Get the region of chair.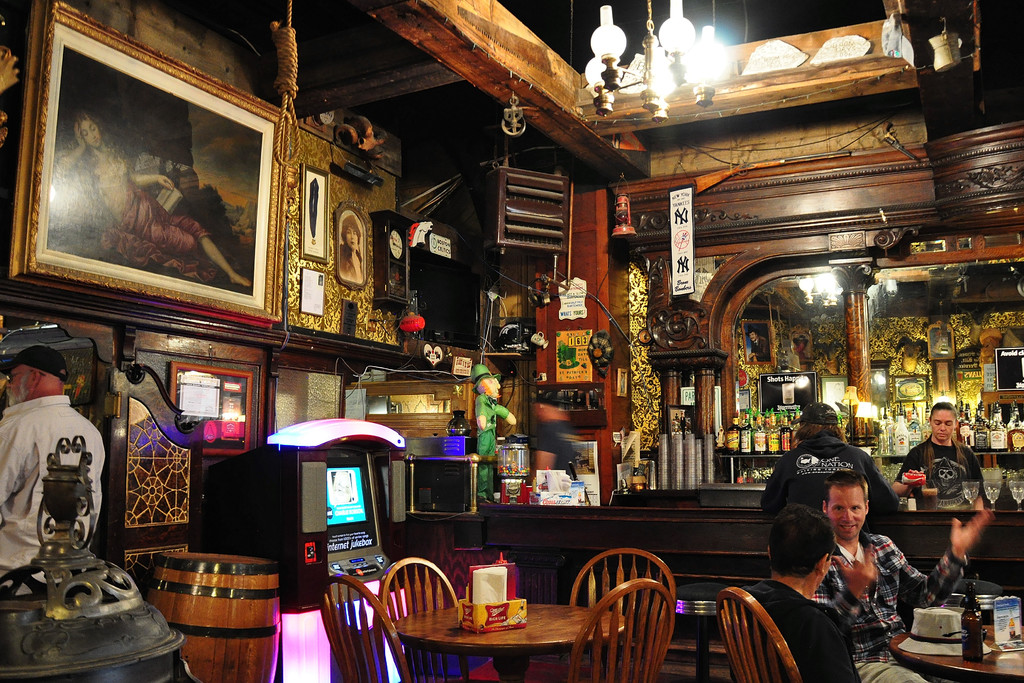
375,557,470,682.
